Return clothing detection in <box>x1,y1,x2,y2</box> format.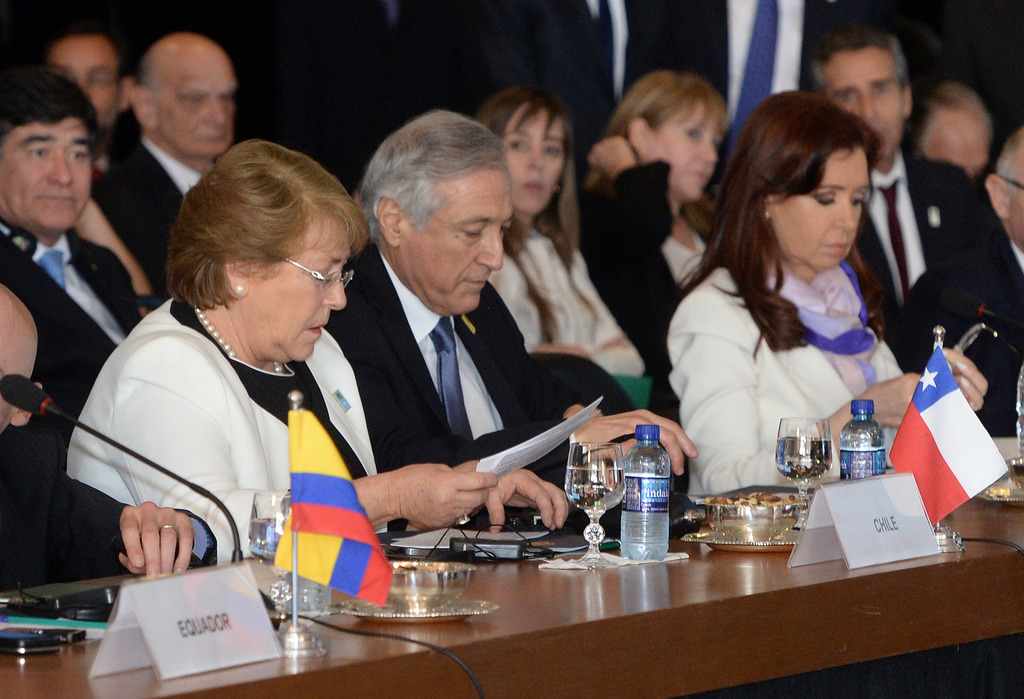
<box>854,141,1020,423</box>.
